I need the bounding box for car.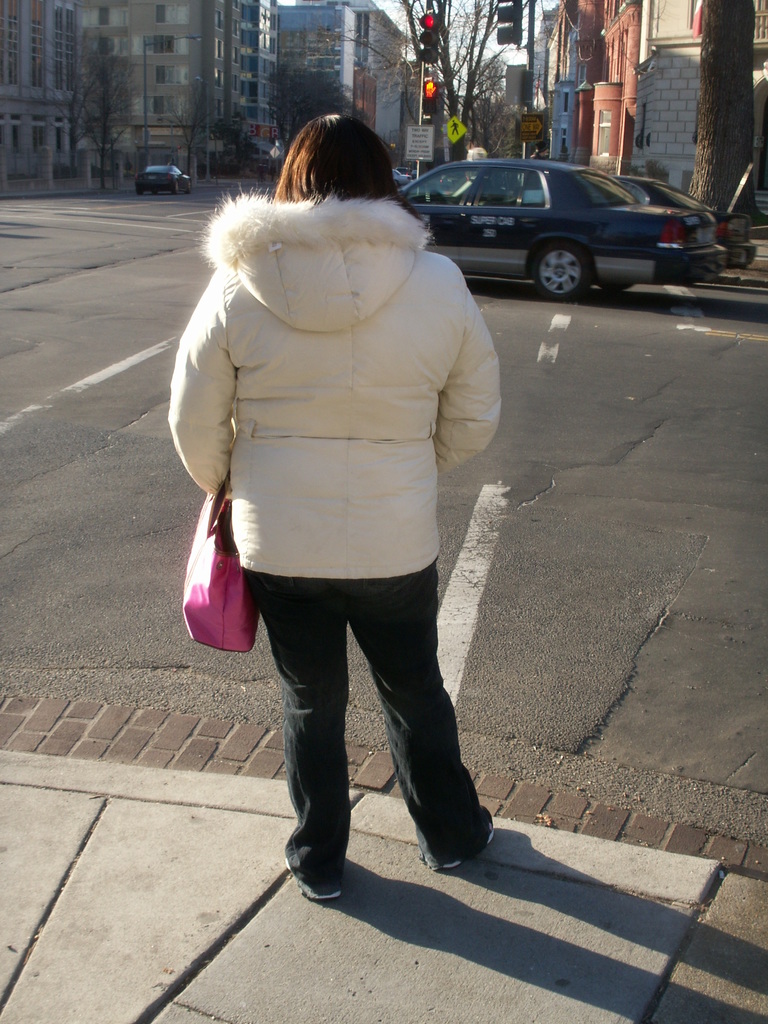
Here it is: bbox=(403, 145, 728, 303).
